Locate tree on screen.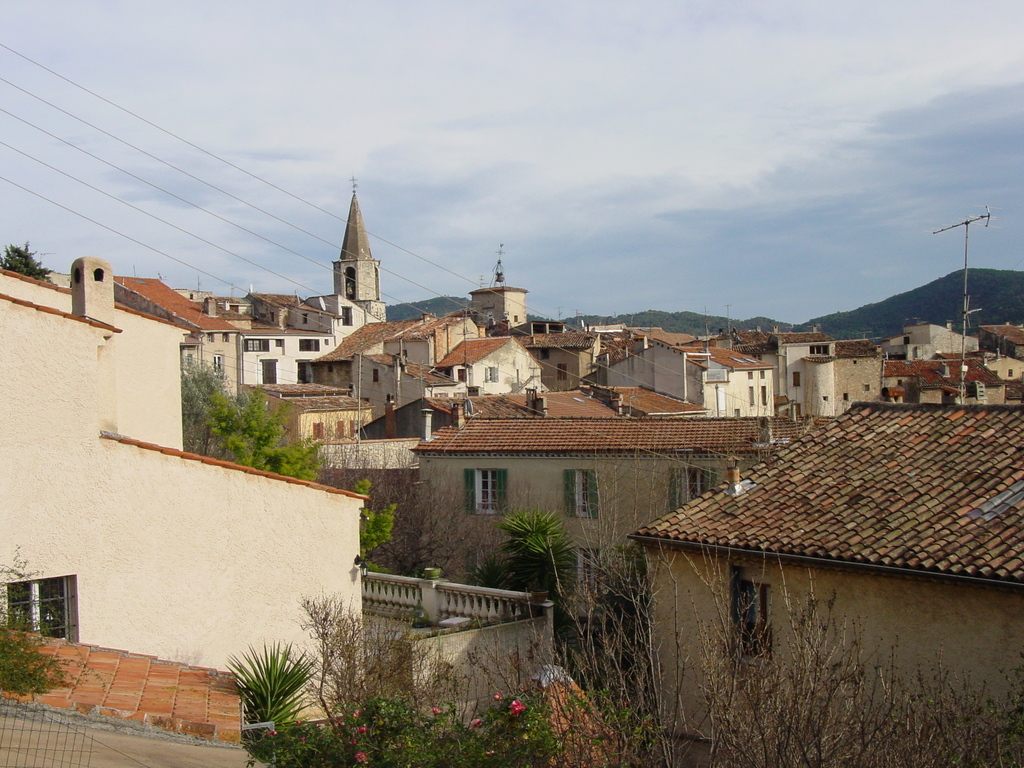
On screen at region(495, 494, 574, 595).
